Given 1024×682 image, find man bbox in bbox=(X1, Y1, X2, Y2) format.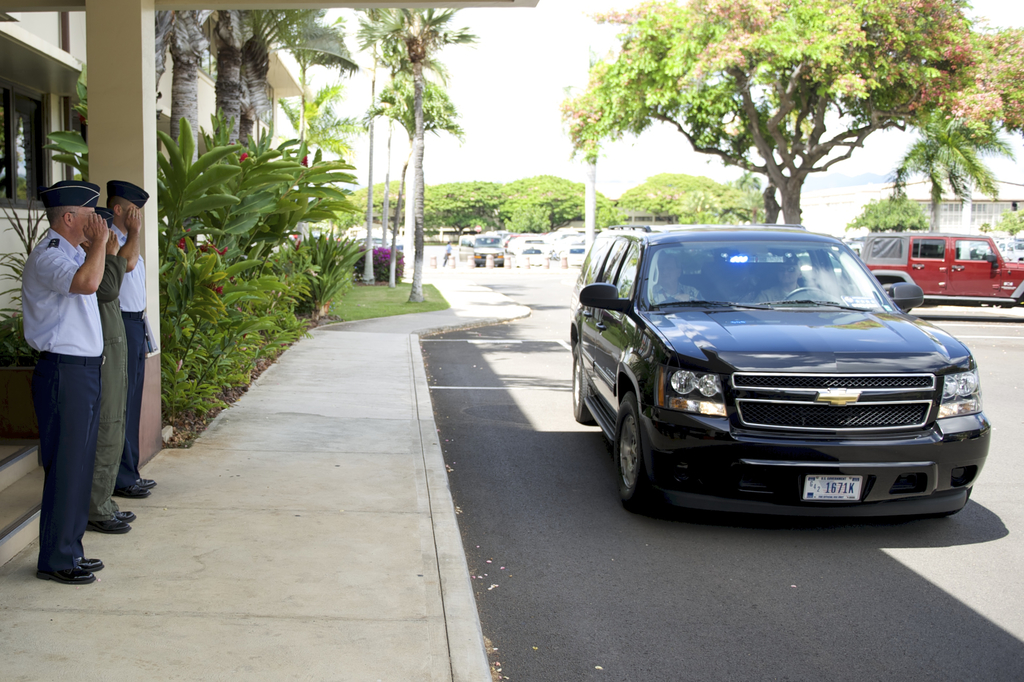
bbox=(101, 183, 152, 499).
